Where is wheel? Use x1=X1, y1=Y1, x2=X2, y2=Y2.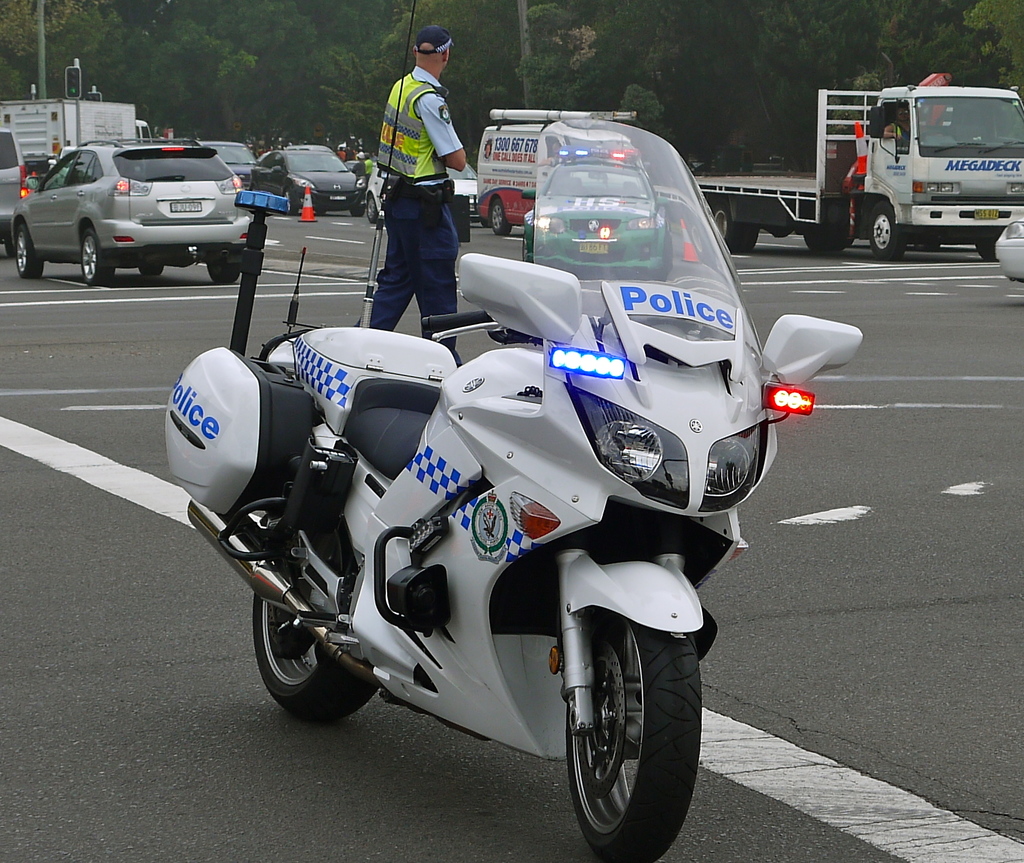
x1=568, y1=567, x2=702, y2=853.
